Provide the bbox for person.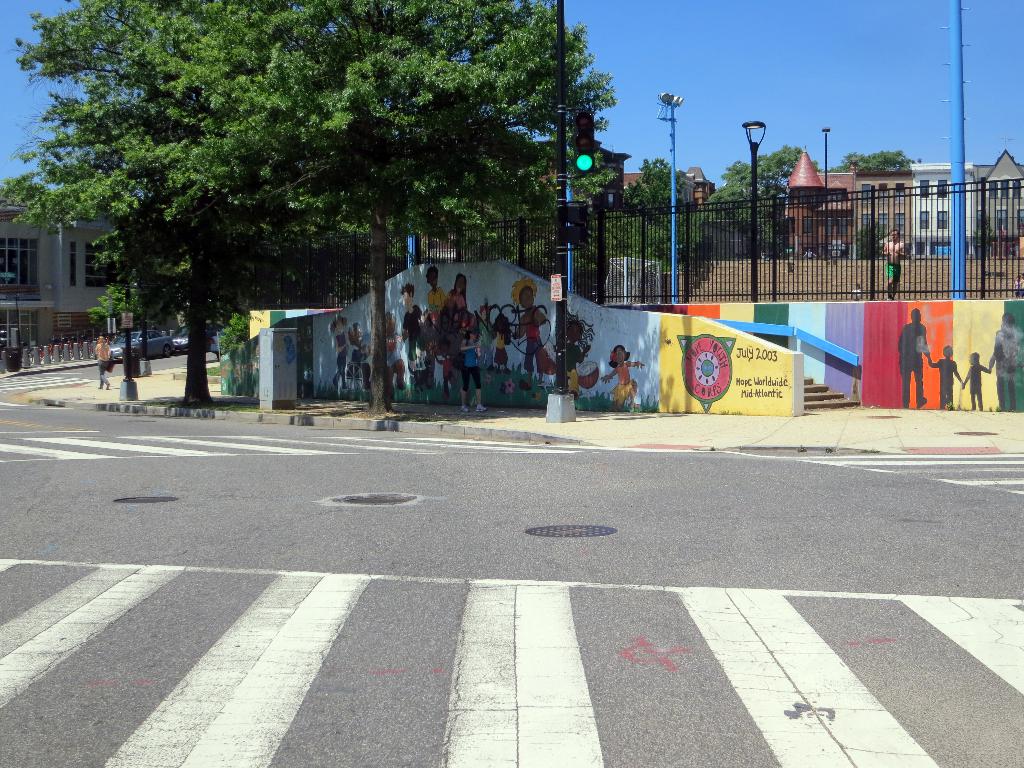
849, 284, 860, 300.
